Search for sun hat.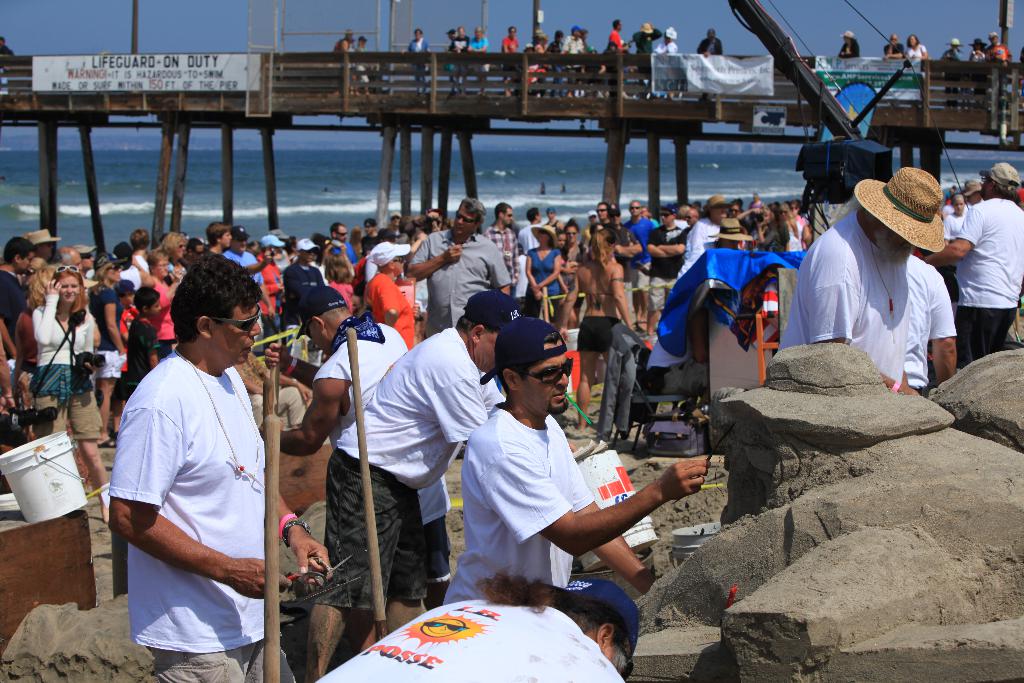
Found at [x1=22, y1=227, x2=59, y2=256].
